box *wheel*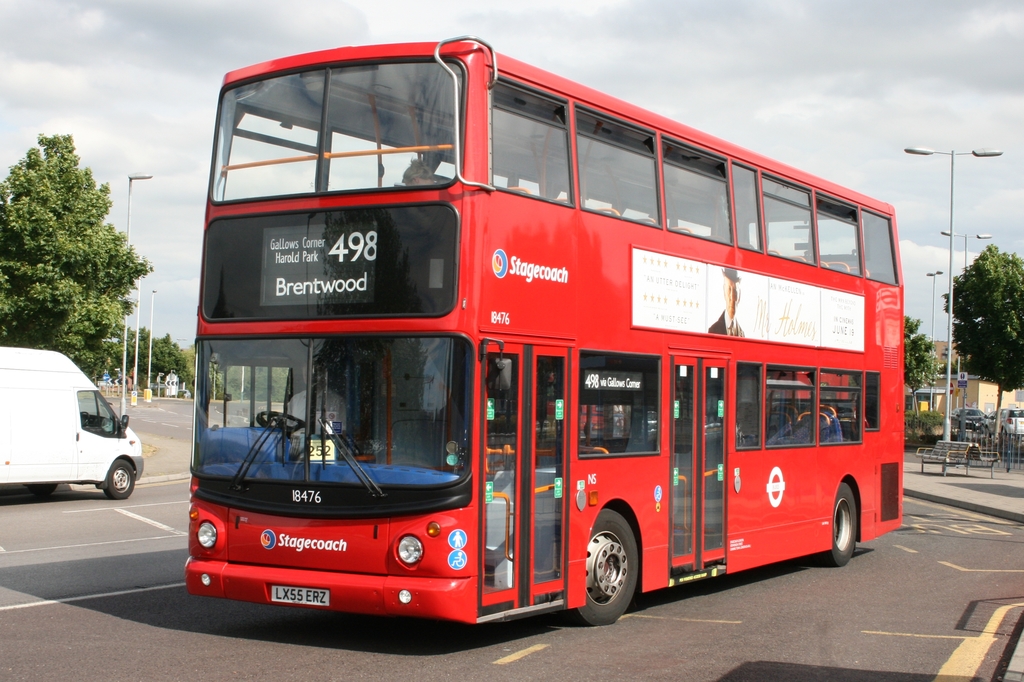
104/461/138/501
